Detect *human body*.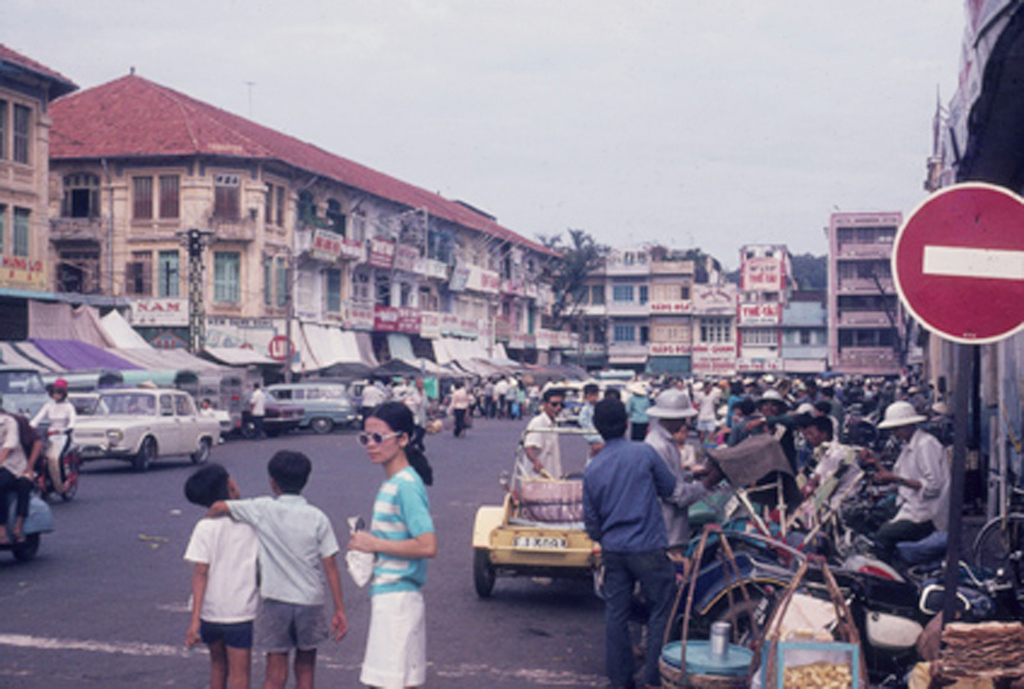
Detected at (x1=388, y1=376, x2=427, y2=424).
